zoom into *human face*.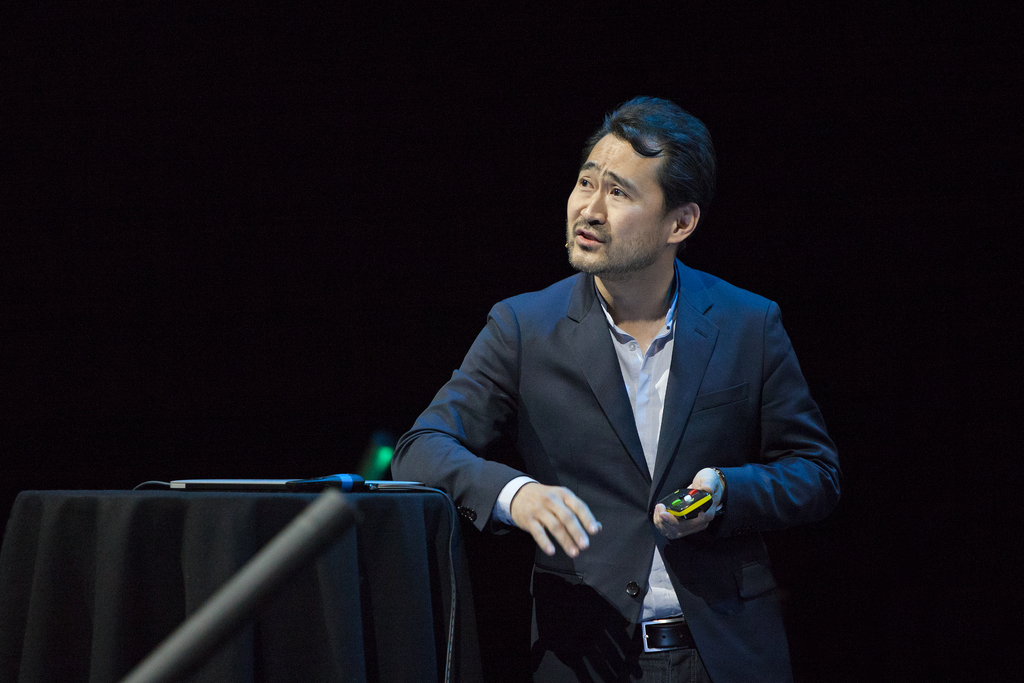
Zoom target: bbox=(566, 132, 671, 274).
